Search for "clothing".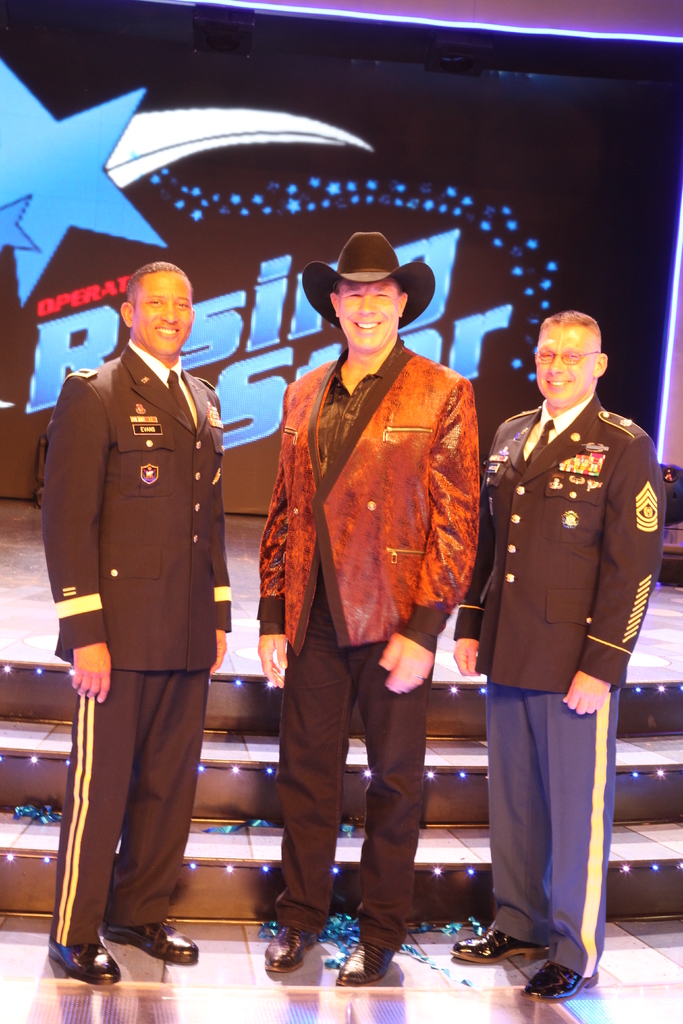
Found at <bbox>43, 340, 234, 947</bbox>.
